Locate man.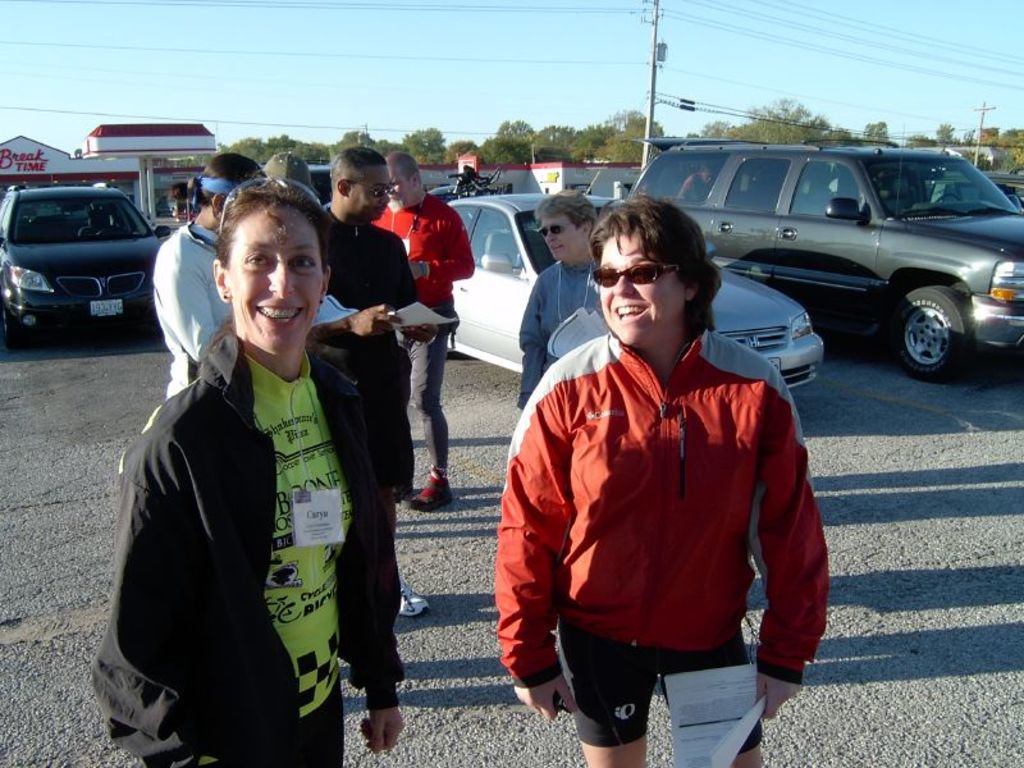
Bounding box: (113, 122, 367, 767).
